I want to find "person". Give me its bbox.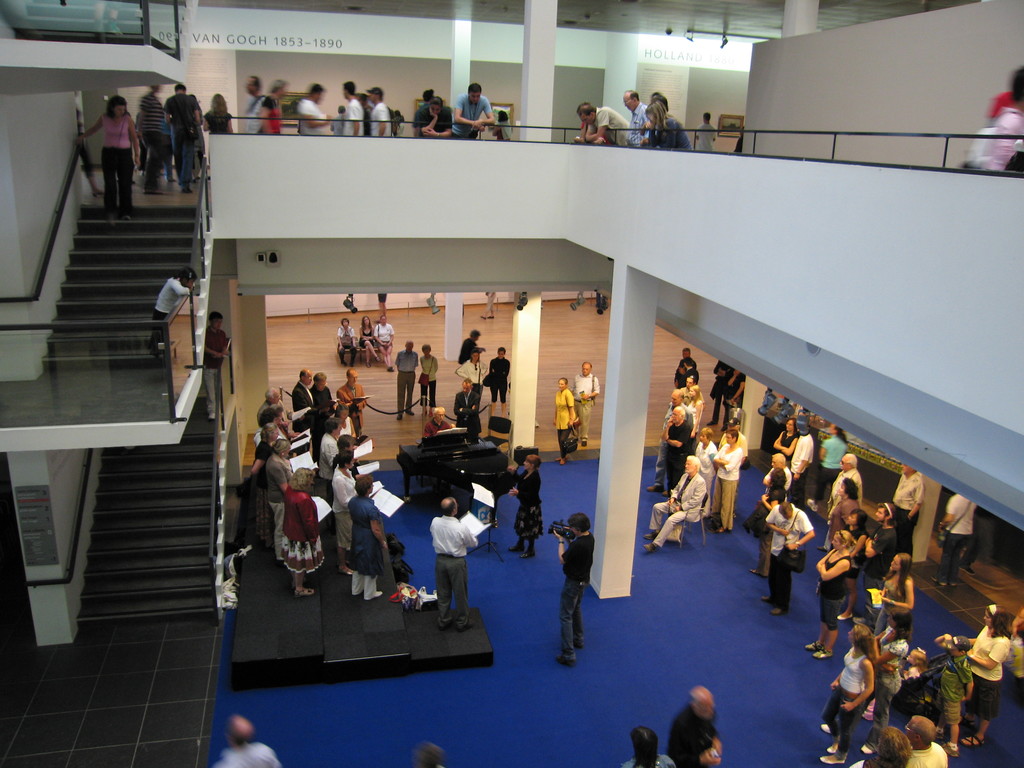
l=335, t=317, r=354, b=366.
